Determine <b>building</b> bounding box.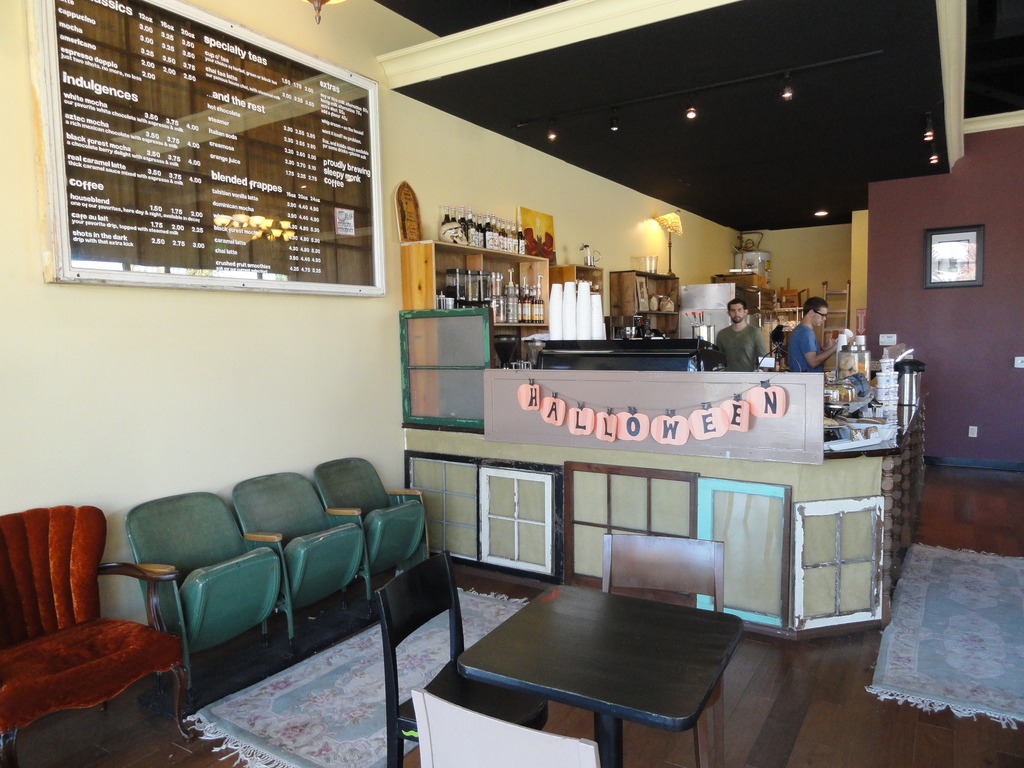
Determined: Rect(2, 1, 1021, 765).
